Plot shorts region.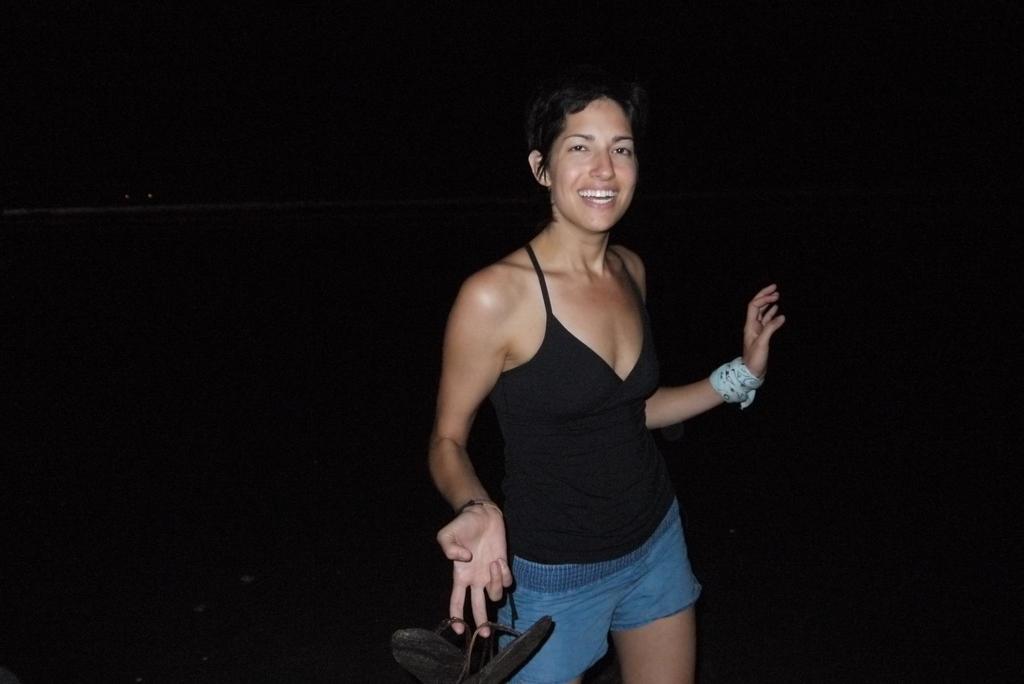
Plotted at x1=495 y1=496 x2=701 y2=683.
